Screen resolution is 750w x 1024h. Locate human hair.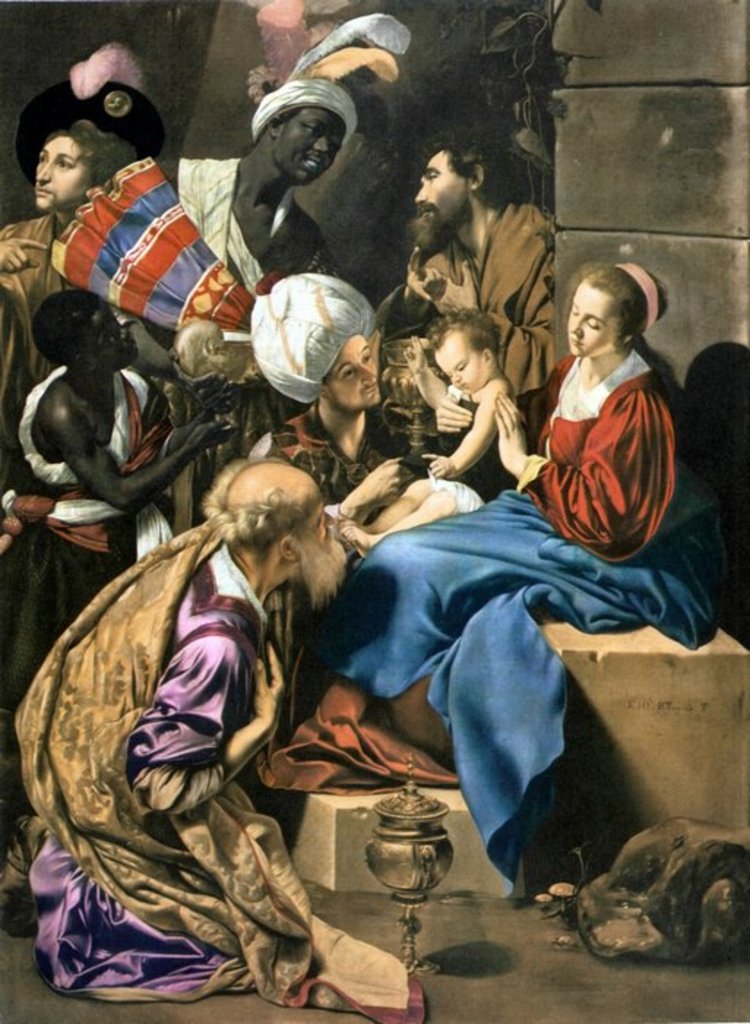
region(29, 288, 99, 372).
